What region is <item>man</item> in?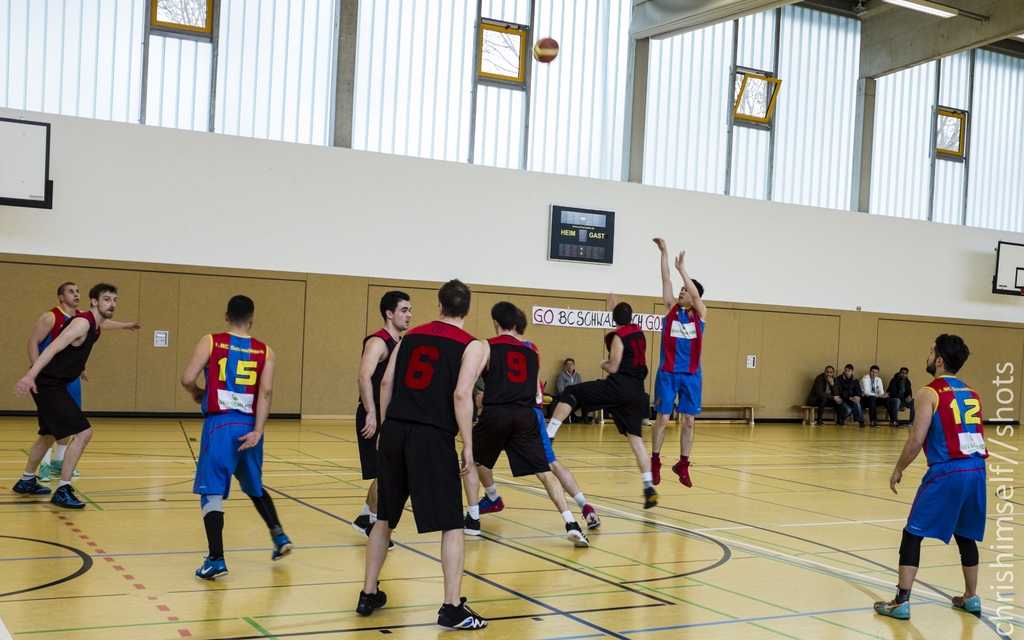
l=547, t=291, r=665, b=509.
